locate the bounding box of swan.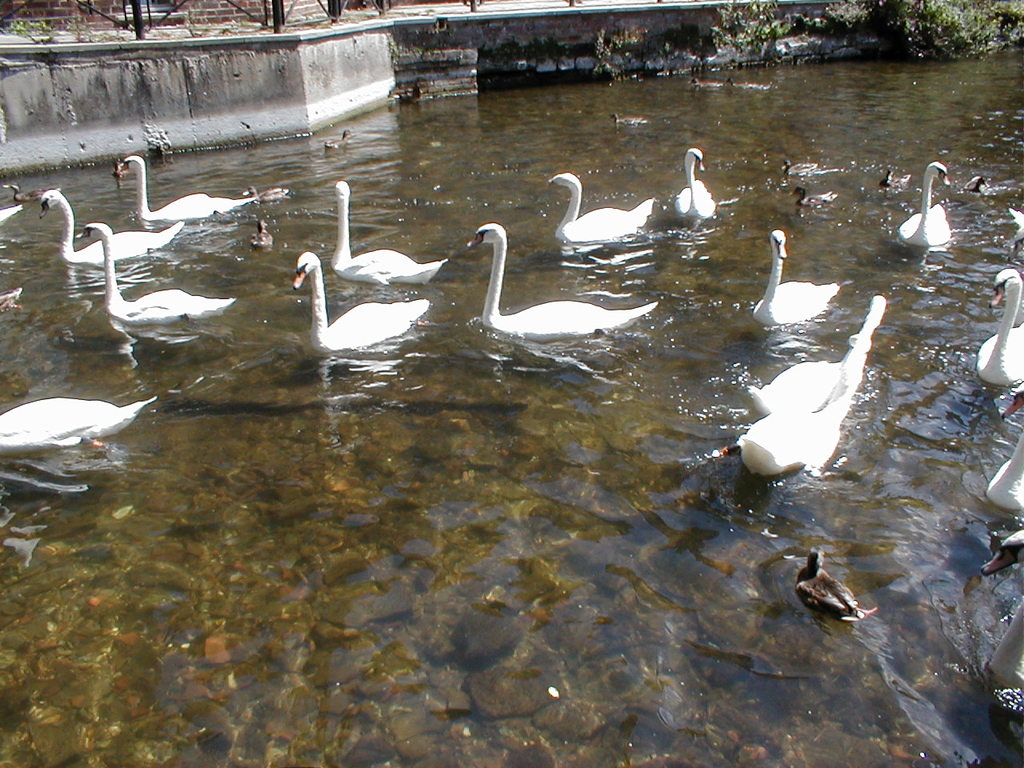
Bounding box: region(745, 292, 891, 416).
